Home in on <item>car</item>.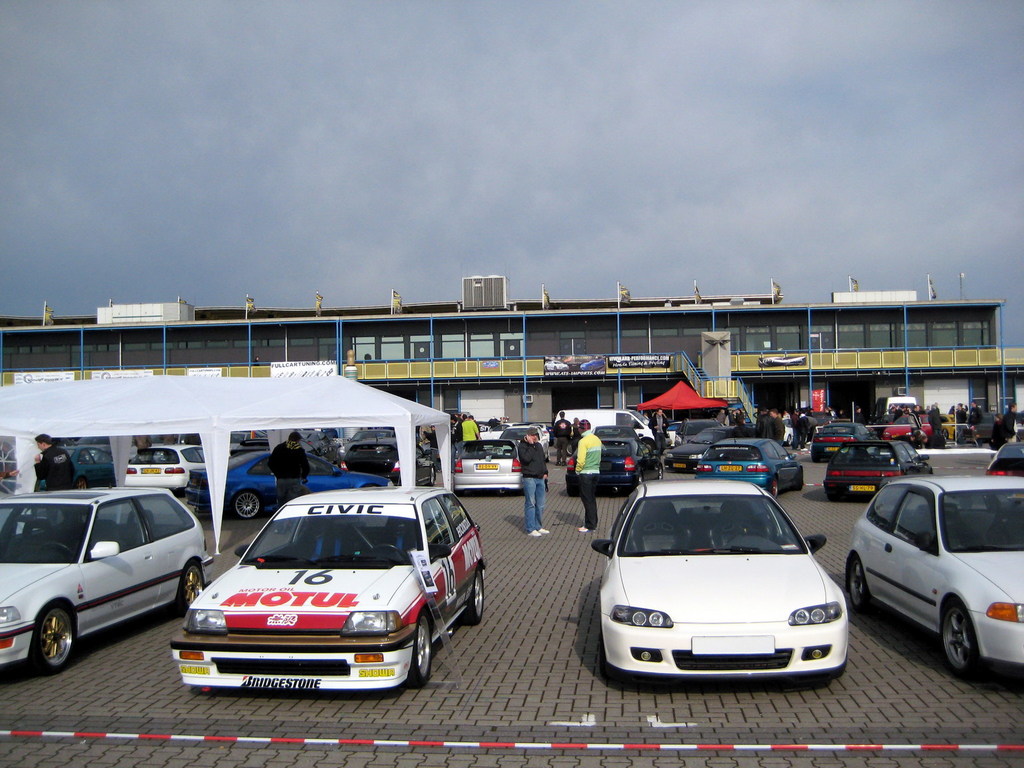
Homed in at crop(555, 401, 688, 445).
